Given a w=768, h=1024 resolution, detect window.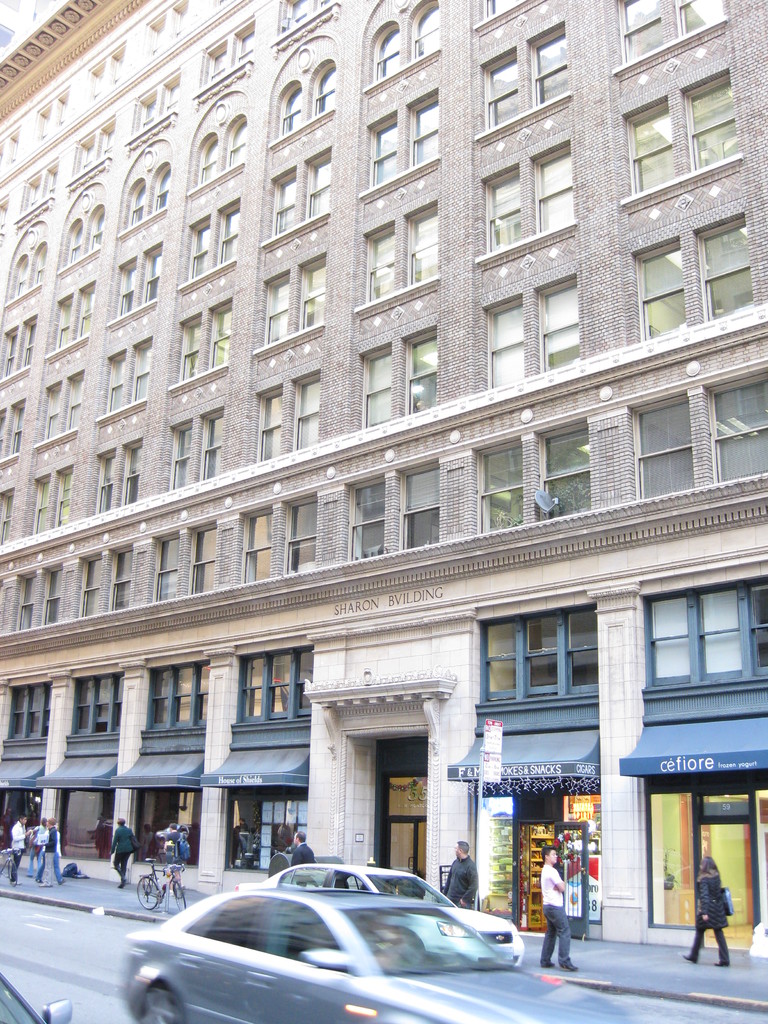
<region>694, 223, 747, 316</region>.
